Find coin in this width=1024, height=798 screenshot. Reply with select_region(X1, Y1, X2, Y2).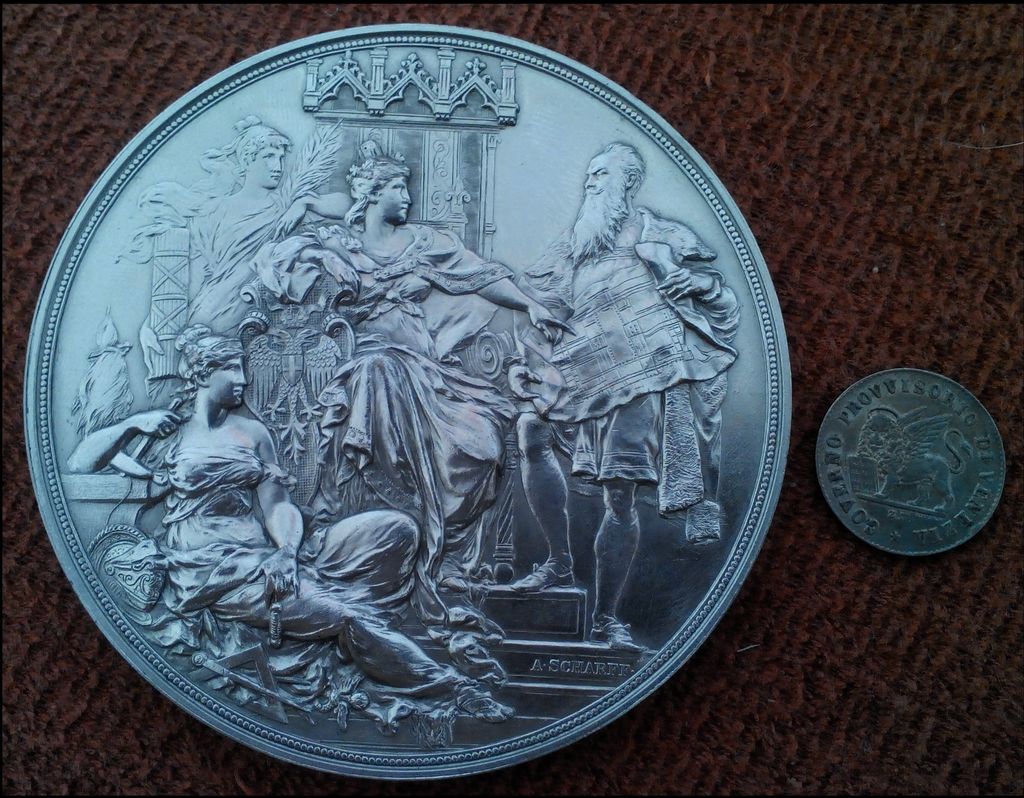
select_region(806, 365, 1009, 561).
